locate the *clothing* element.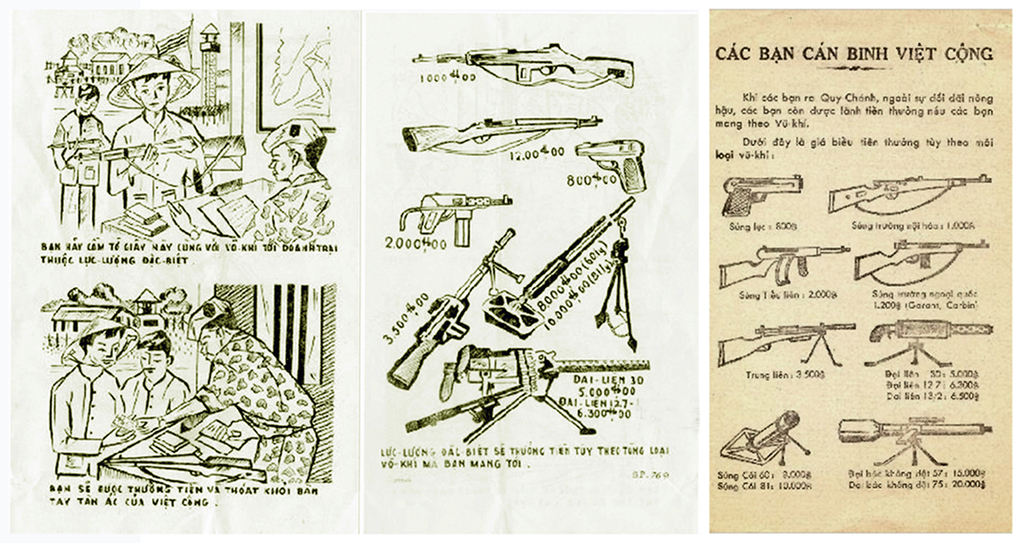
Element bbox: box=[193, 332, 316, 483].
